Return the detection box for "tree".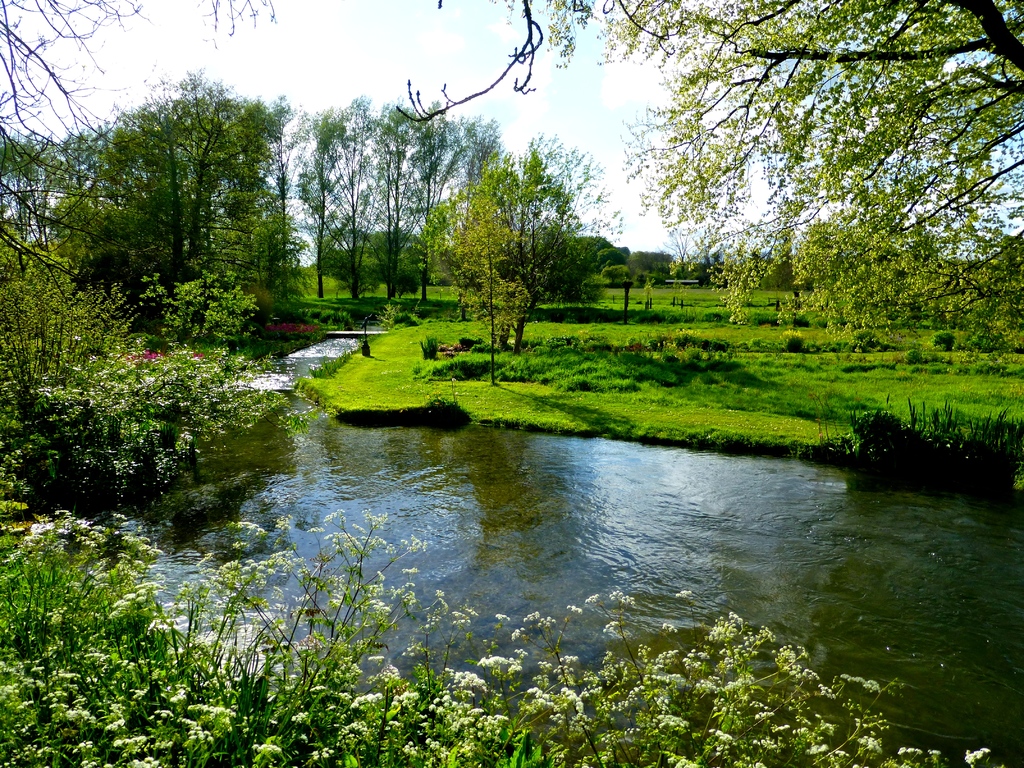
423/132/602/357.
